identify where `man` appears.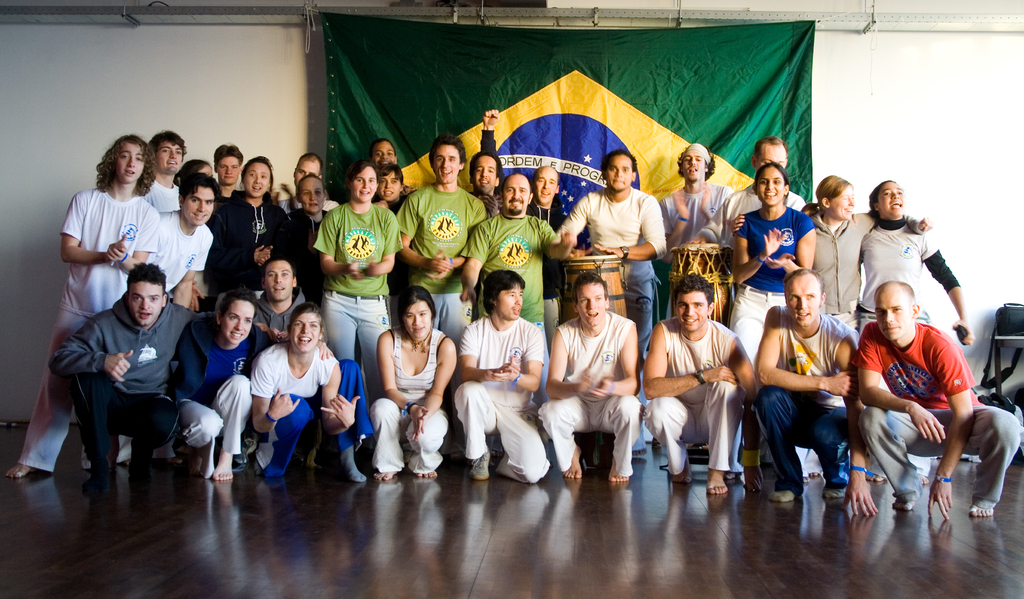
Appears at select_region(251, 257, 316, 372).
